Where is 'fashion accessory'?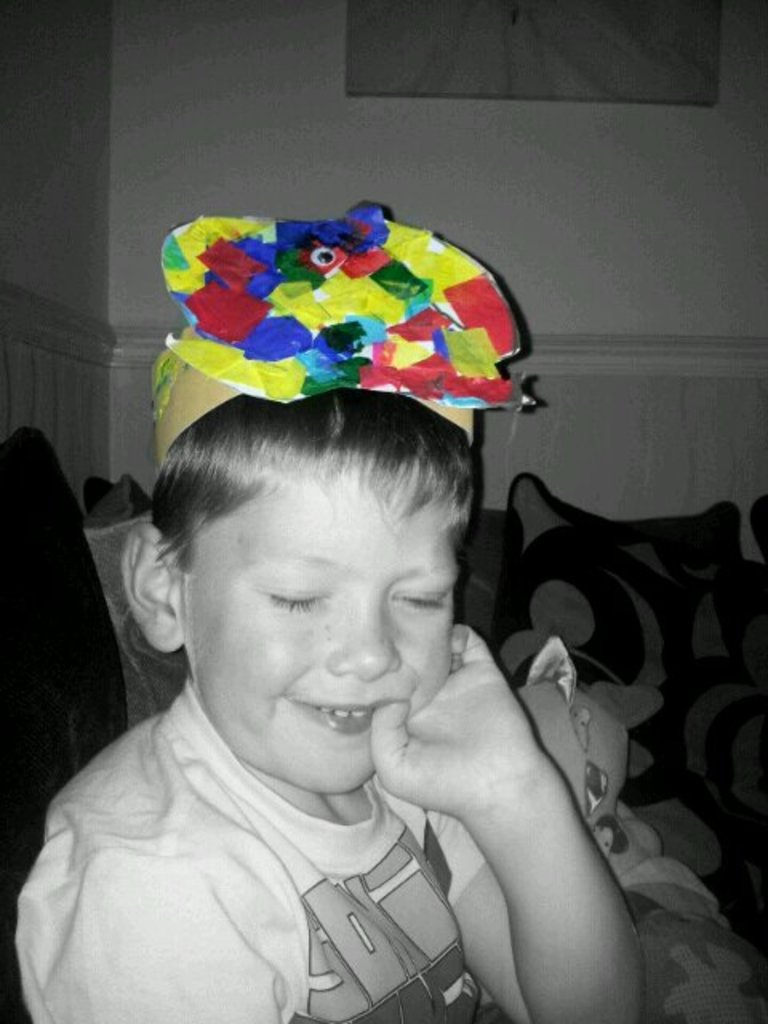
box=[150, 197, 539, 462].
